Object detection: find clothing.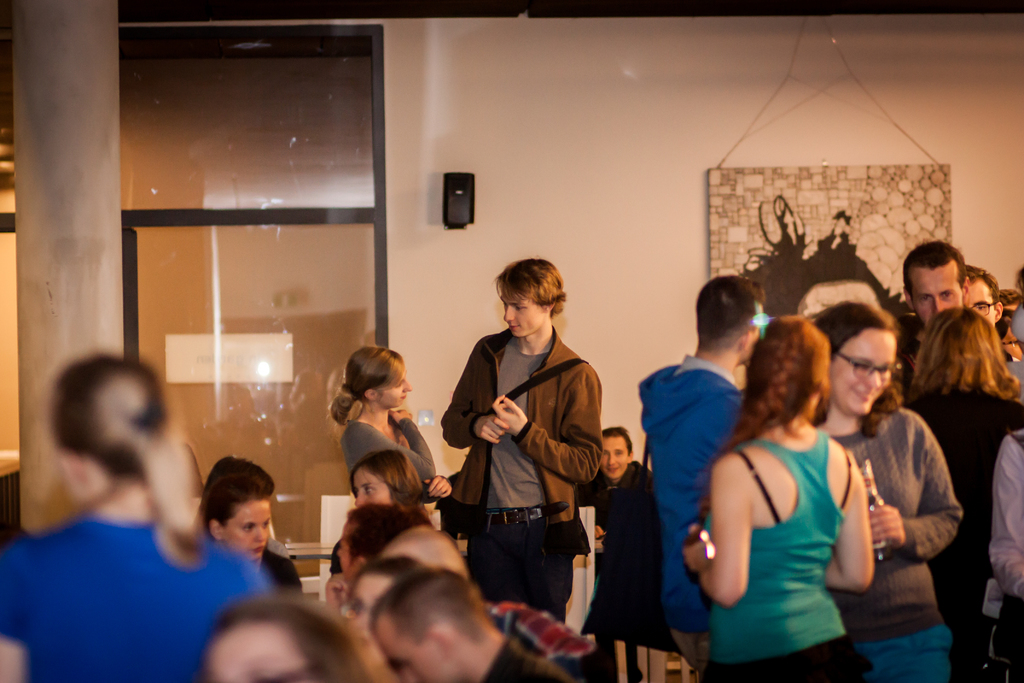
<bbox>0, 513, 268, 682</bbox>.
